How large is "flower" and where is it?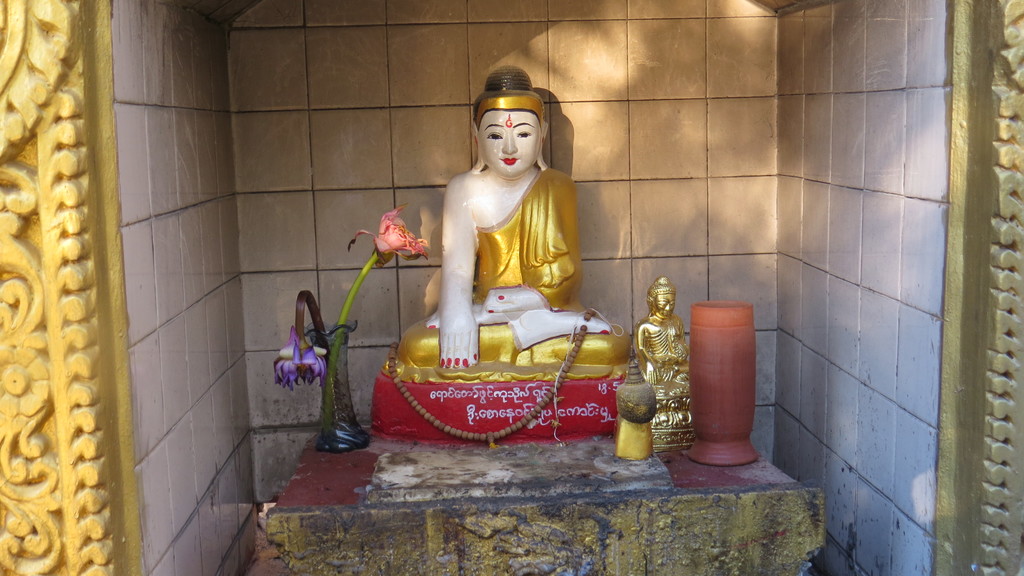
Bounding box: pyautogui.locateOnScreen(351, 204, 425, 253).
